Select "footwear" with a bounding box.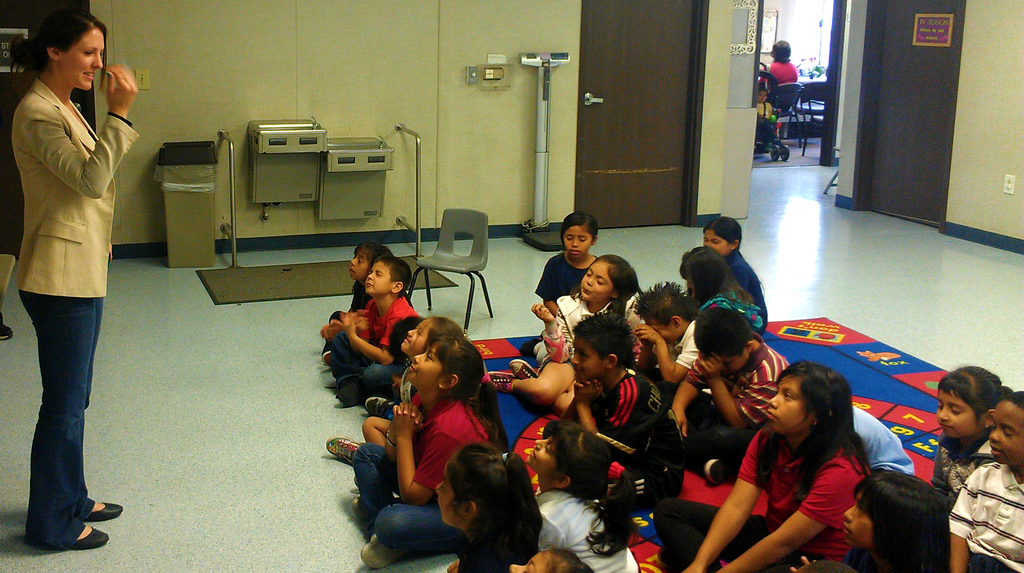
left=322, top=352, right=337, bottom=368.
